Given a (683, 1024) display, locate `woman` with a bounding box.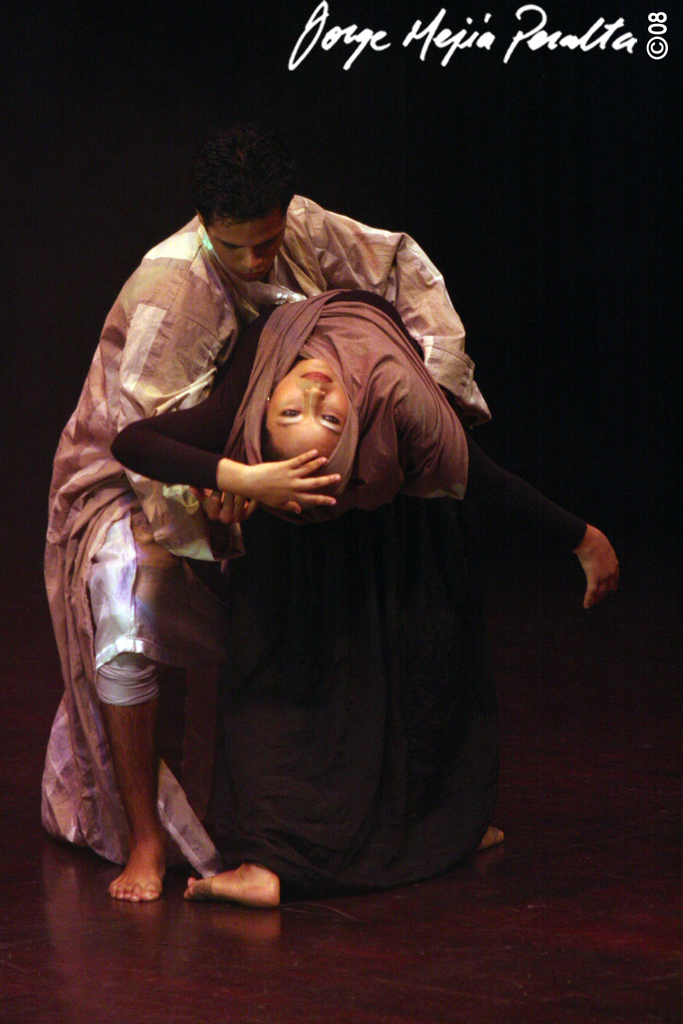
Located: 101 182 571 920.
